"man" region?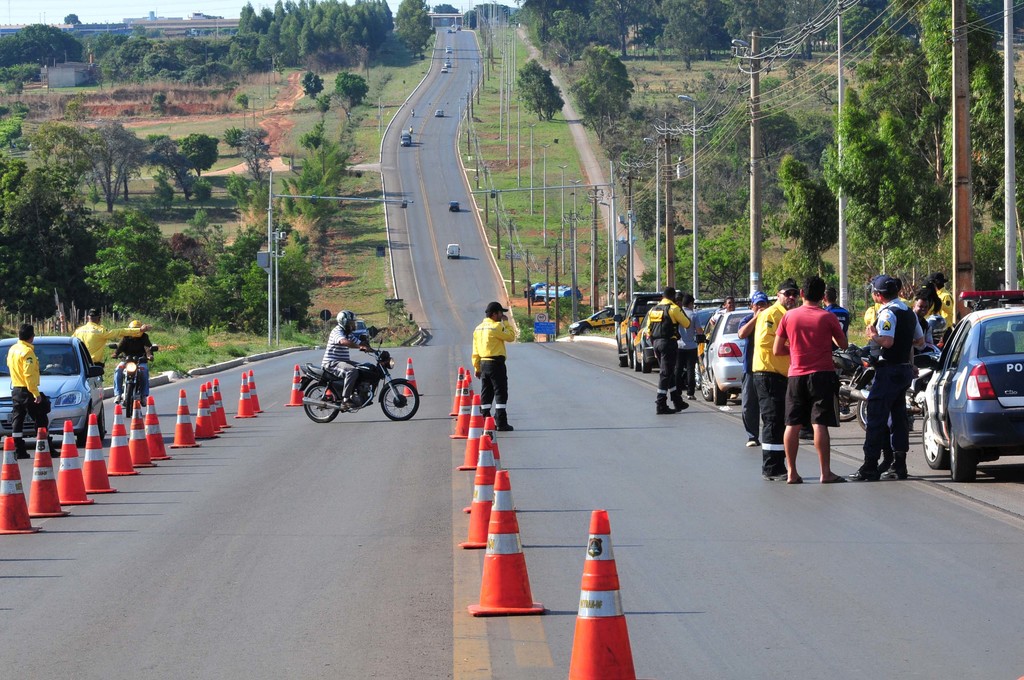
(x1=932, y1=271, x2=954, y2=334)
